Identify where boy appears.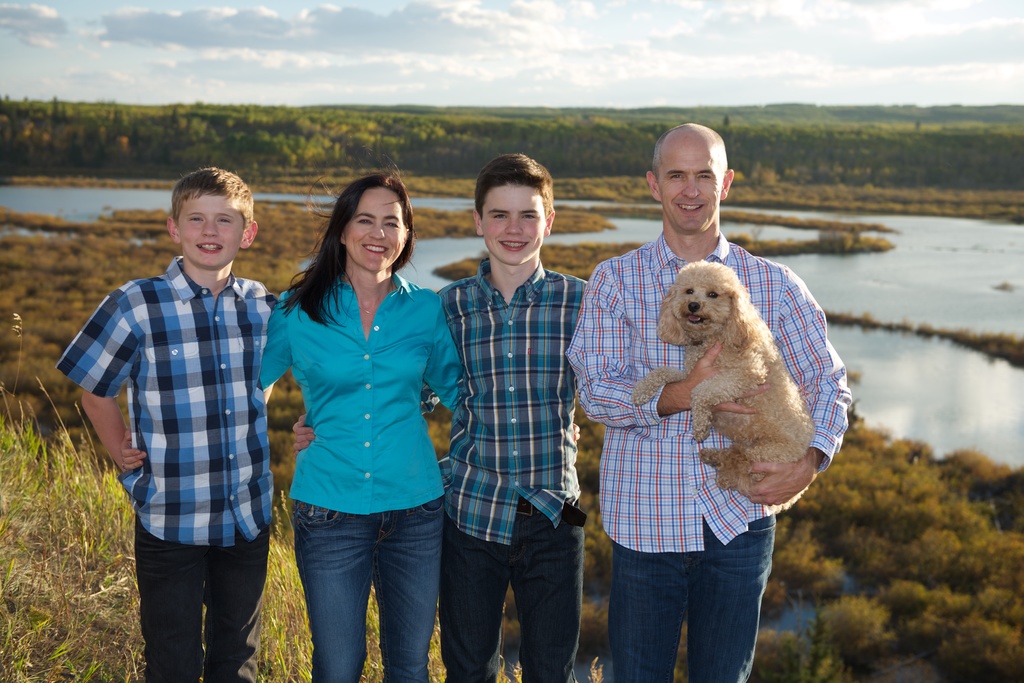
Appears at [292, 152, 589, 682].
